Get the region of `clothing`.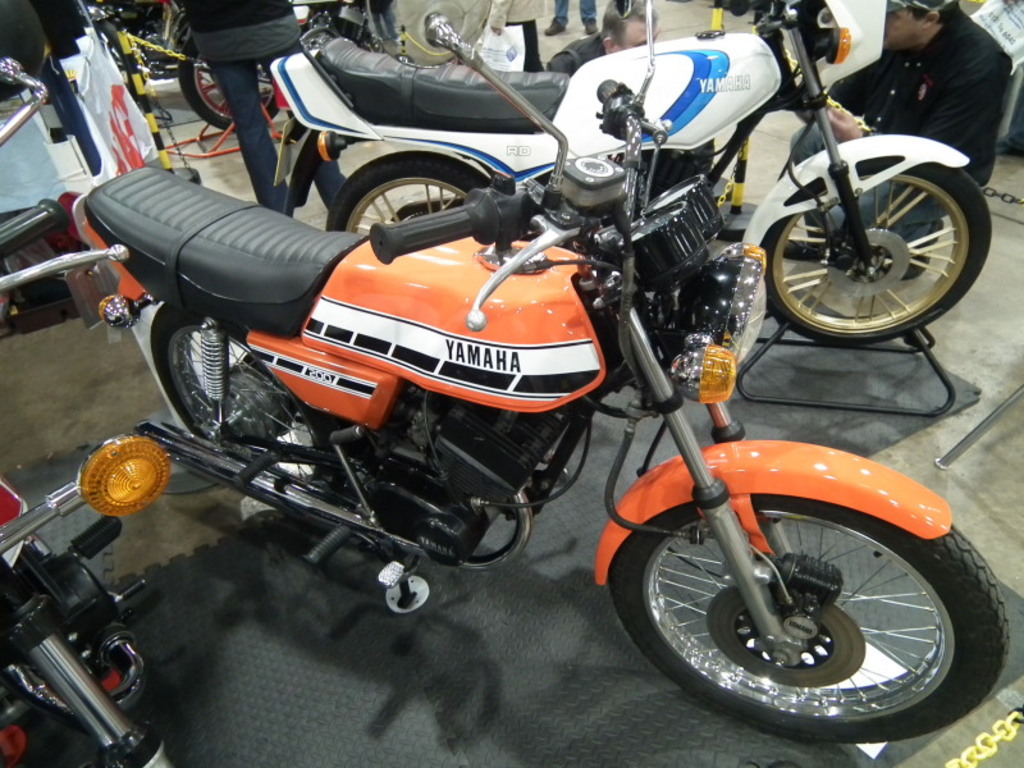
<box>187,0,307,221</box>.
